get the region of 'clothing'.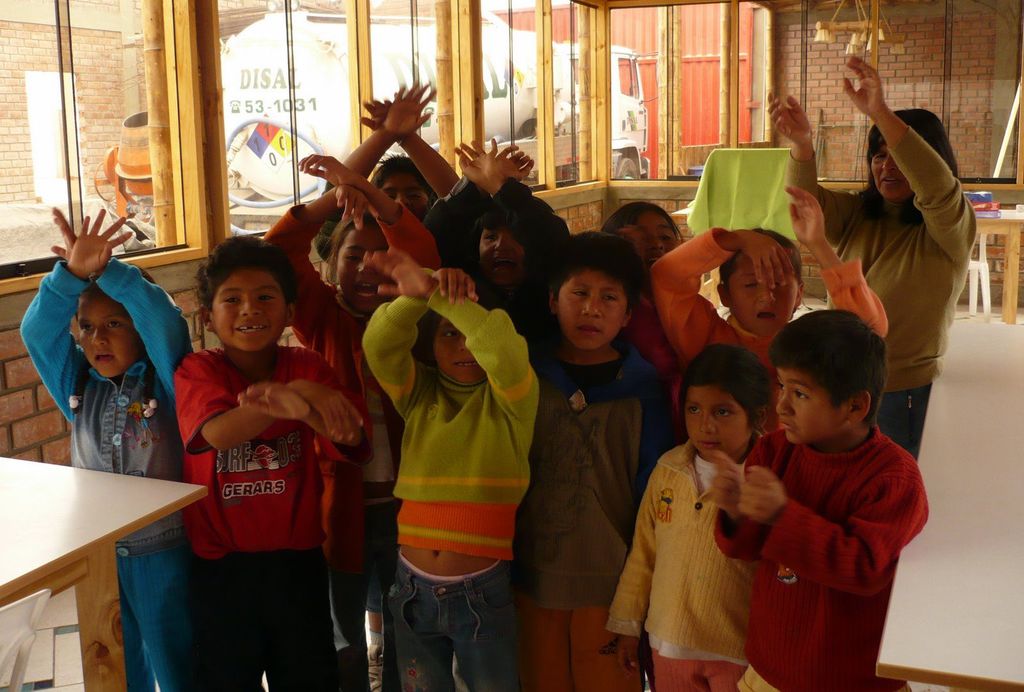
519:332:678:691.
